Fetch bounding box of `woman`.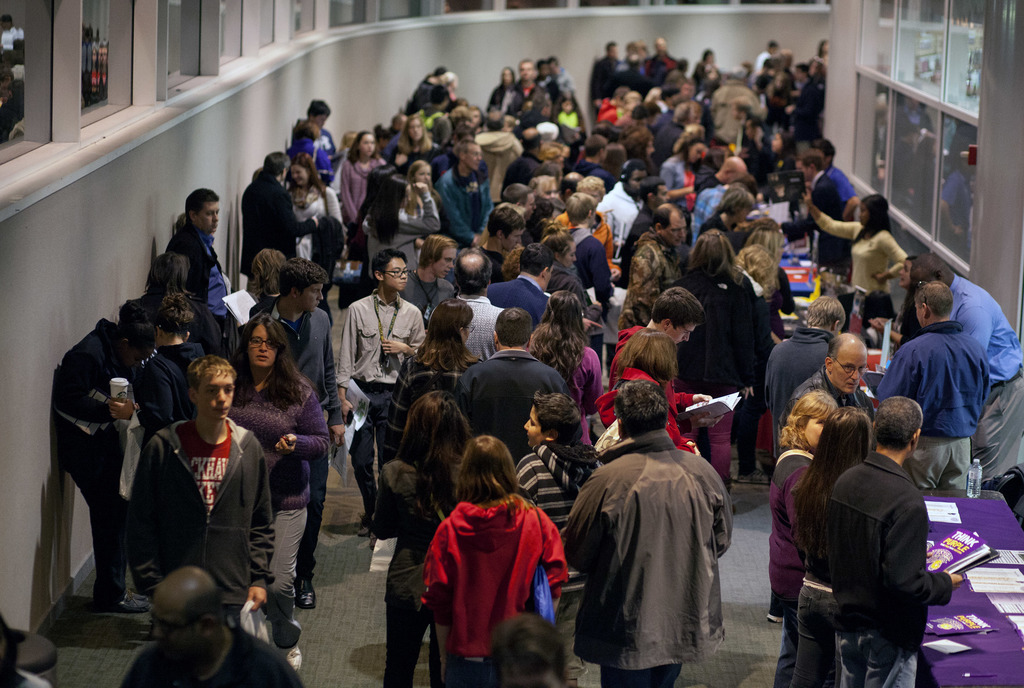
Bbox: l=218, t=315, r=331, b=687.
